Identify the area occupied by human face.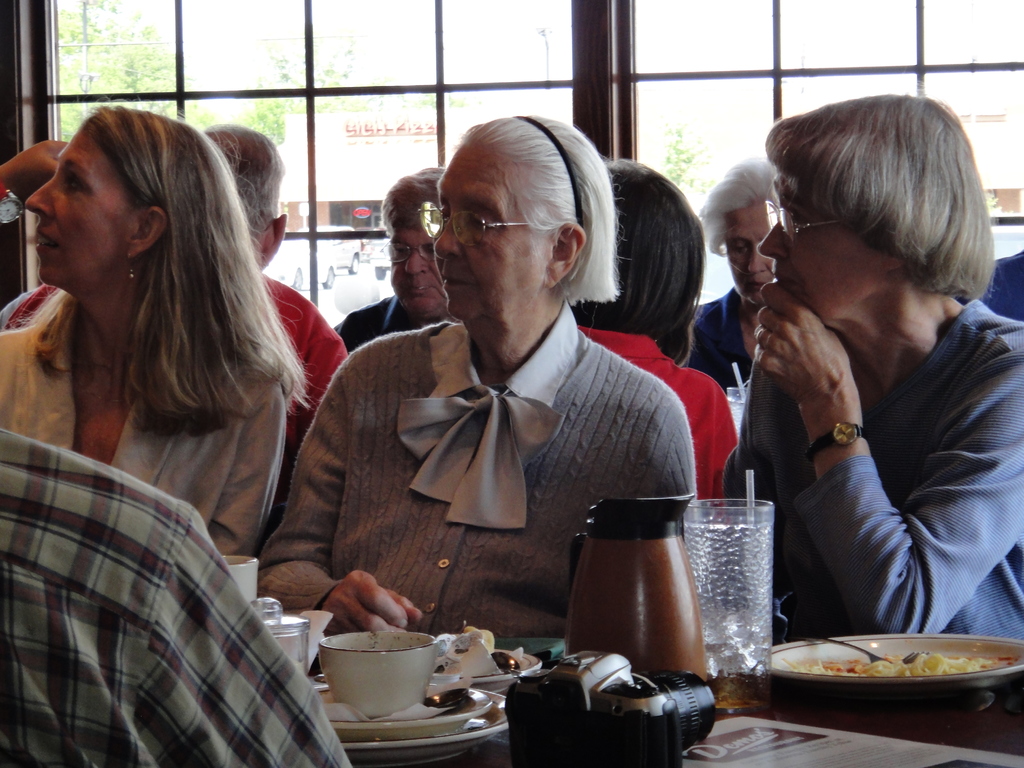
Area: [724,200,774,305].
